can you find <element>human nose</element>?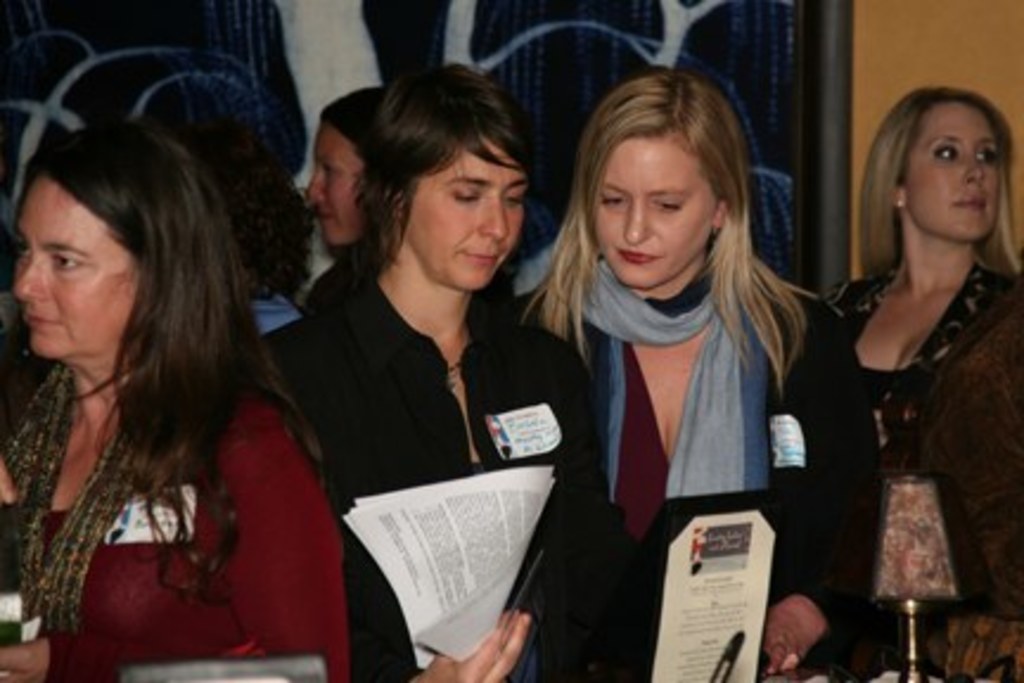
Yes, bounding box: x1=12 y1=258 x2=50 y2=299.
